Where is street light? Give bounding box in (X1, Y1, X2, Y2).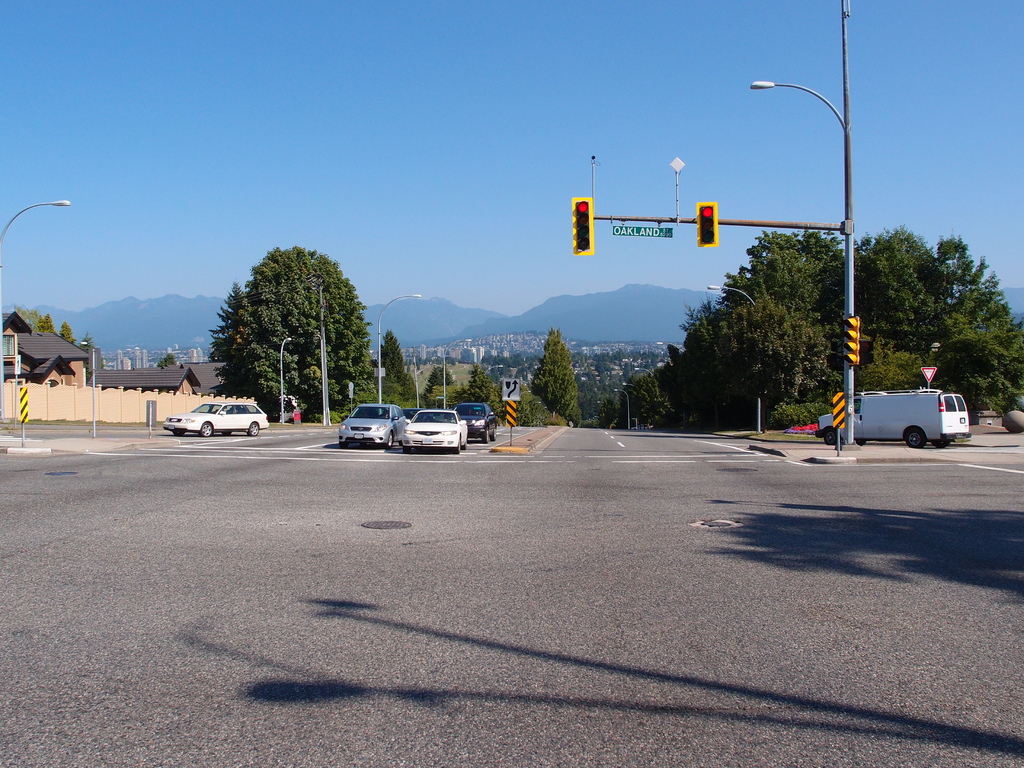
(483, 360, 507, 376).
